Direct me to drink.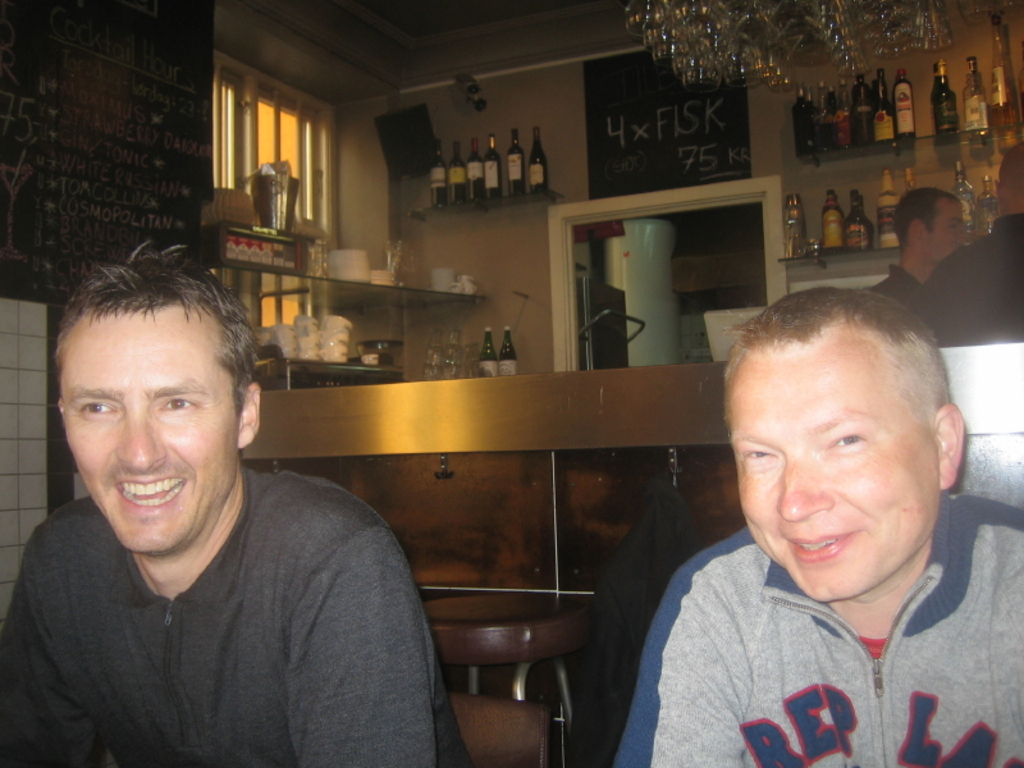
Direction: 527 127 548 192.
